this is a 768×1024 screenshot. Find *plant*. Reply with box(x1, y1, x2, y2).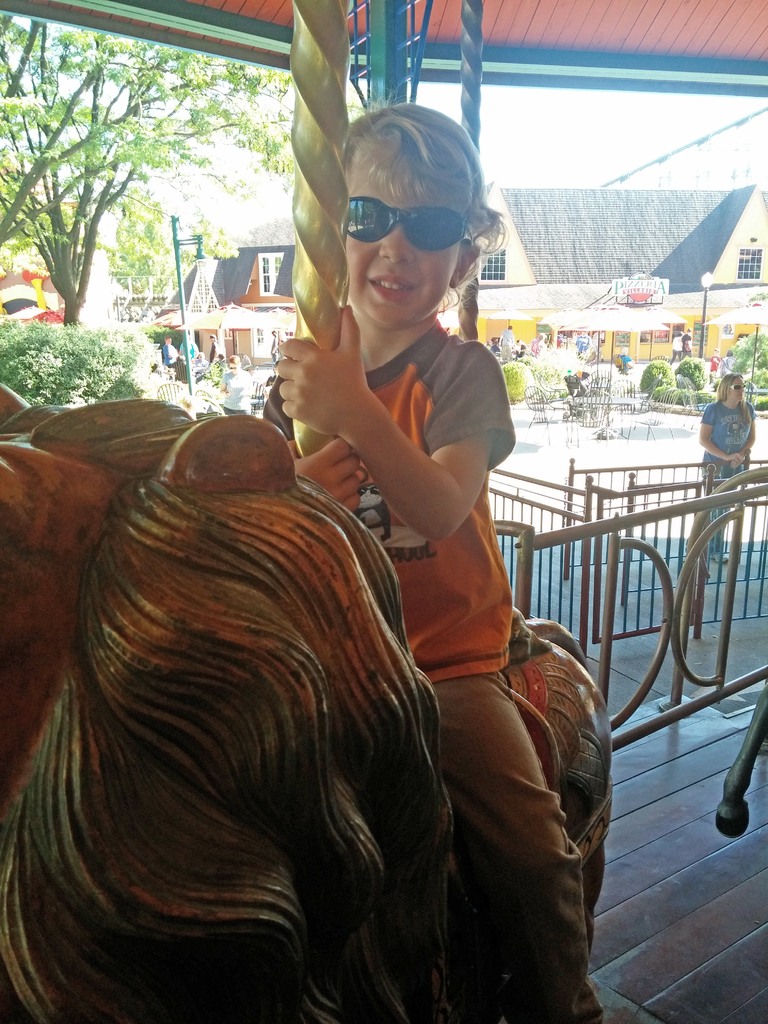
box(504, 360, 530, 401).
